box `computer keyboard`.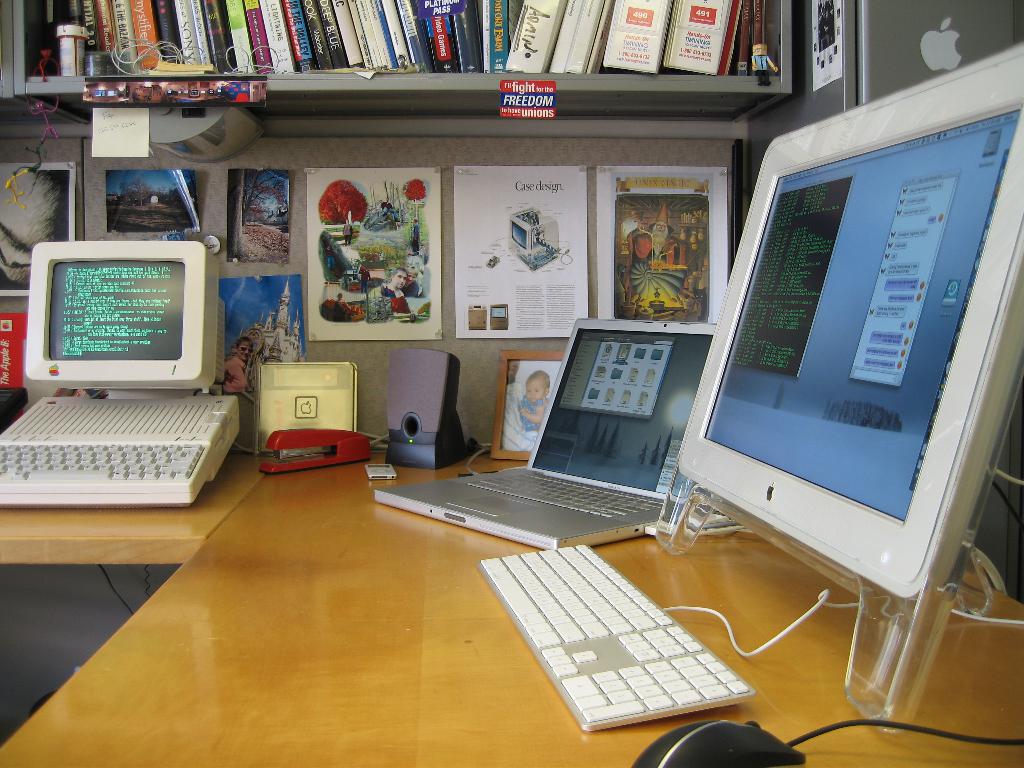
detection(461, 467, 666, 522).
